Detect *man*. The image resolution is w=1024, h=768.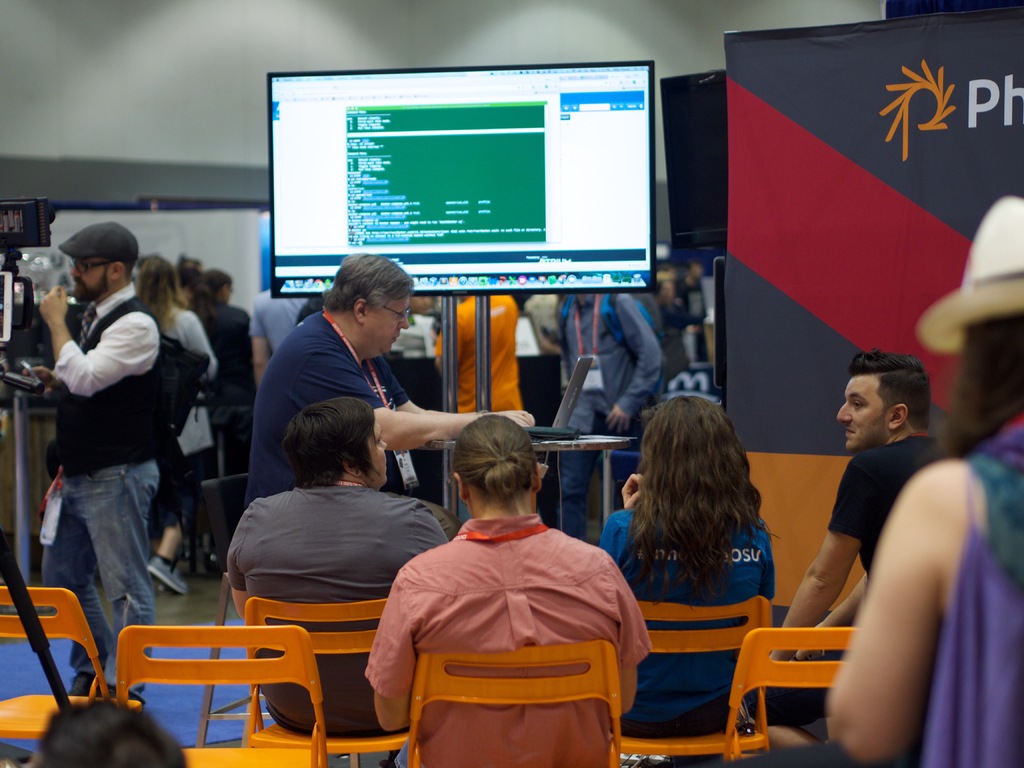
Rect(765, 348, 941, 717).
